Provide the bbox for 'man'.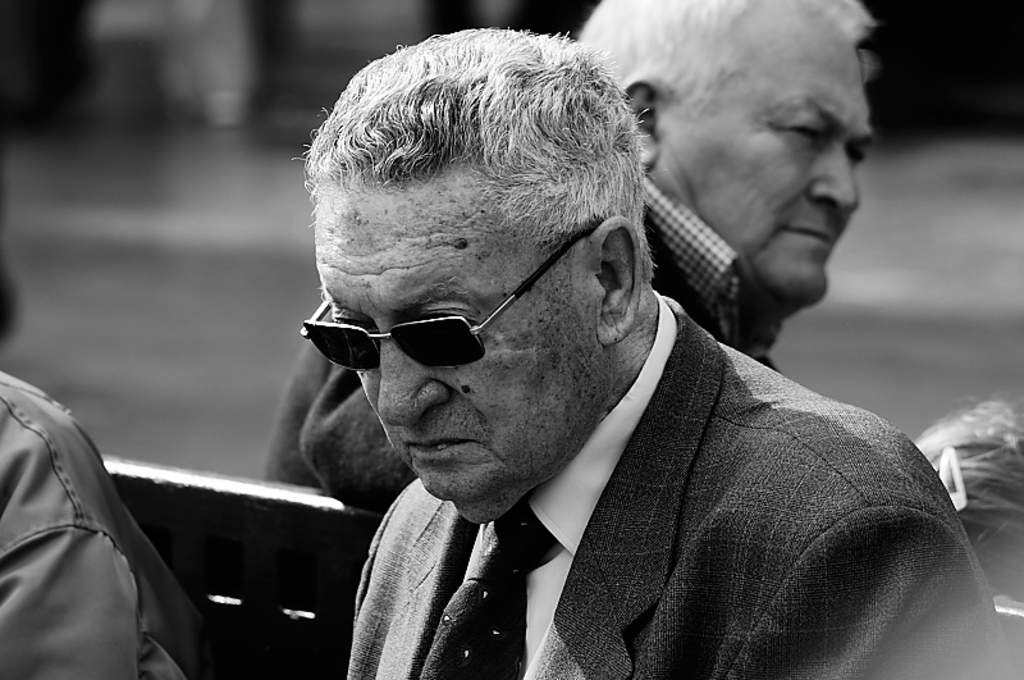
255,0,878,511.
